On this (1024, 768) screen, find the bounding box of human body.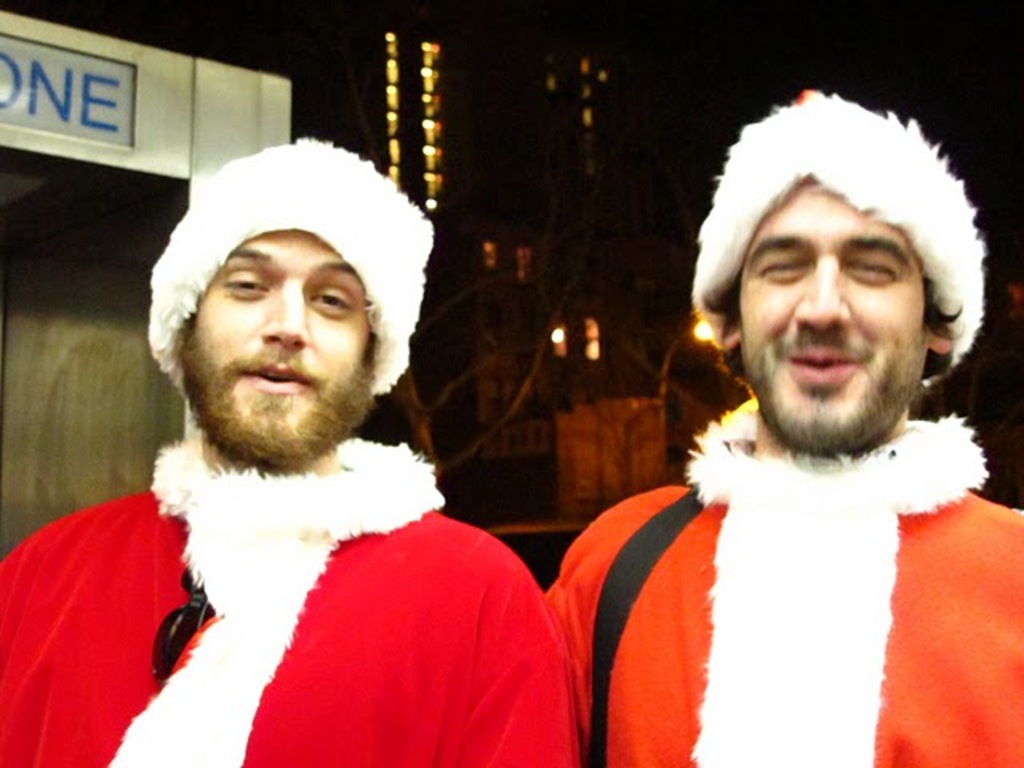
Bounding box: x1=557 y1=77 x2=1022 y2=766.
